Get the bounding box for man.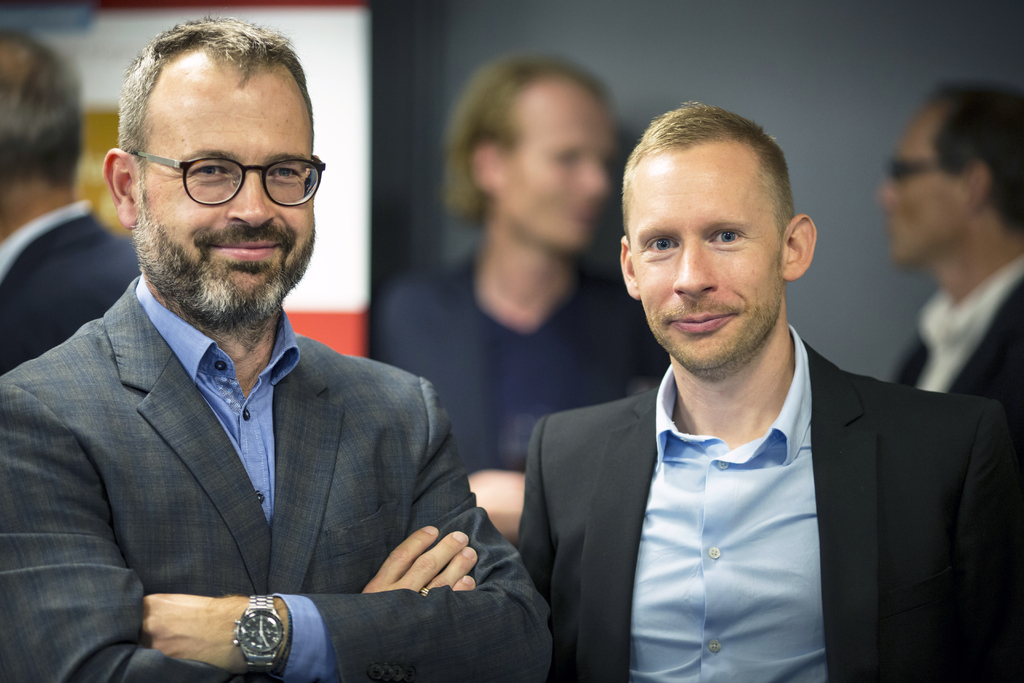
rect(871, 85, 1023, 404).
